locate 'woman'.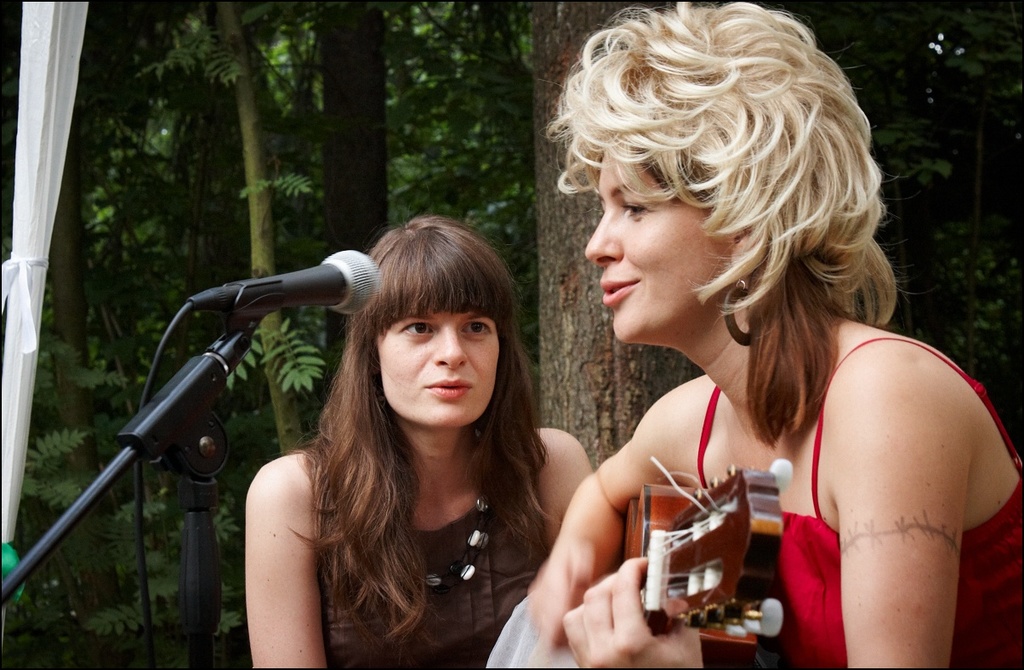
Bounding box: [left=232, top=211, right=602, bottom=669].
